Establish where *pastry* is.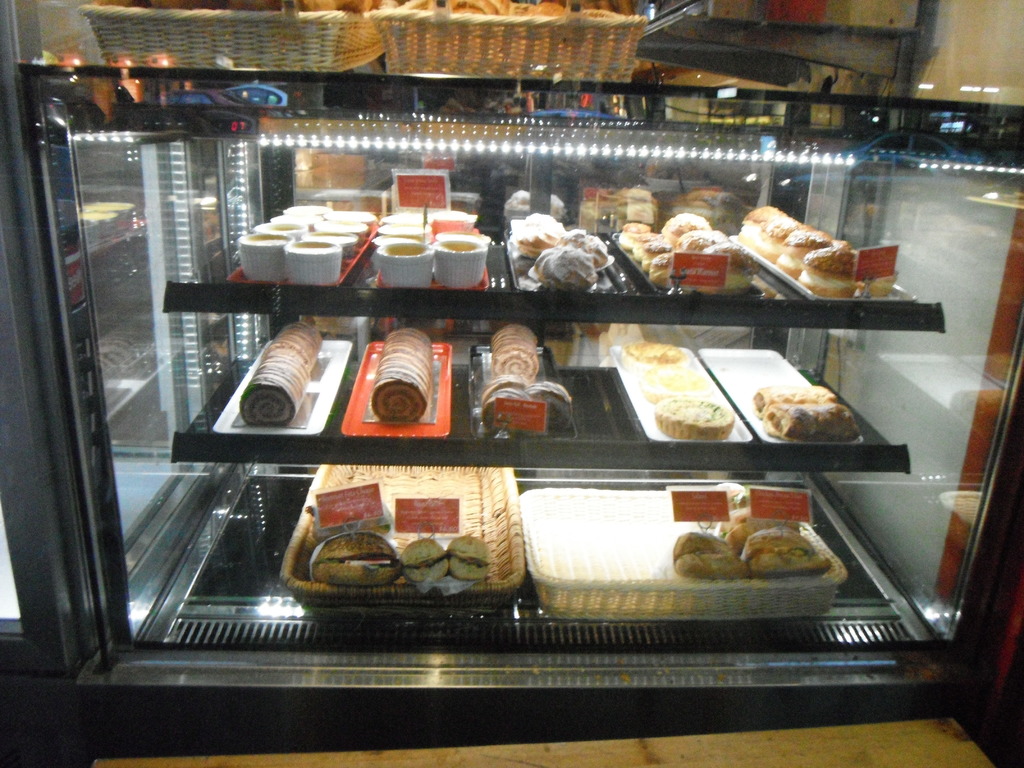
Established at (437,238,486,291).
